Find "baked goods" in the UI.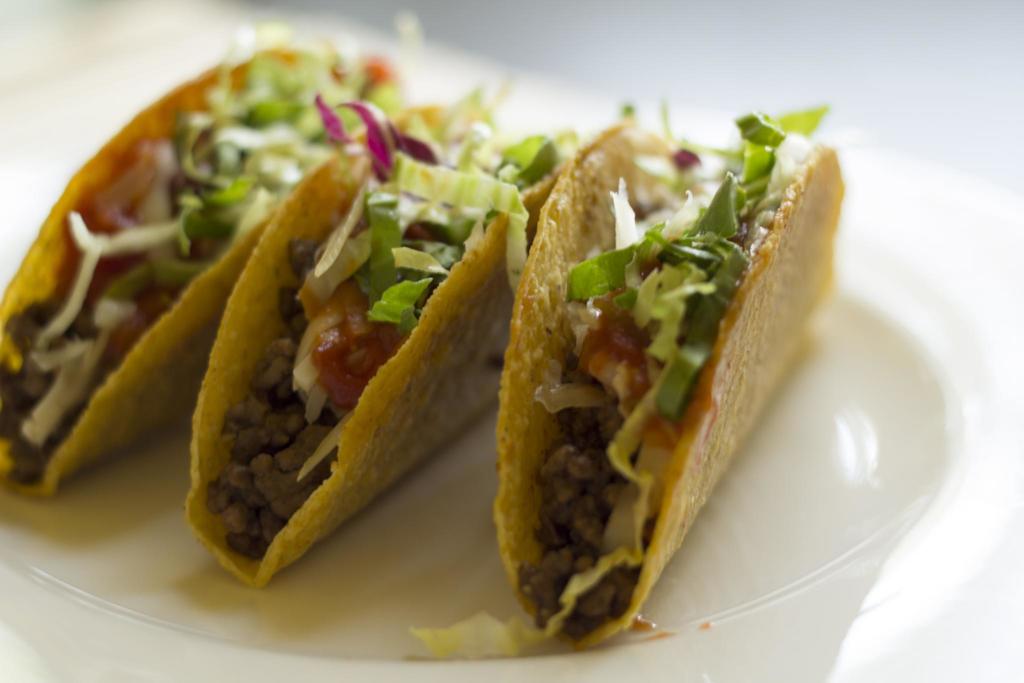
UI element at region(178, 64, 635, 596).
